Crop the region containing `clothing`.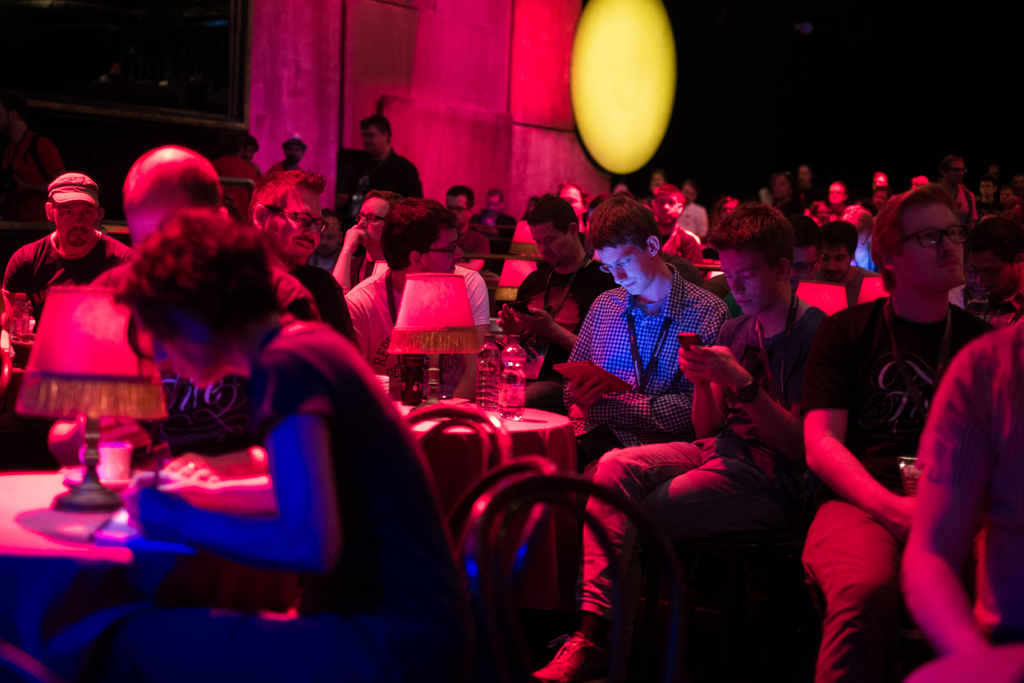
Crop region: (348,149,423,210).
